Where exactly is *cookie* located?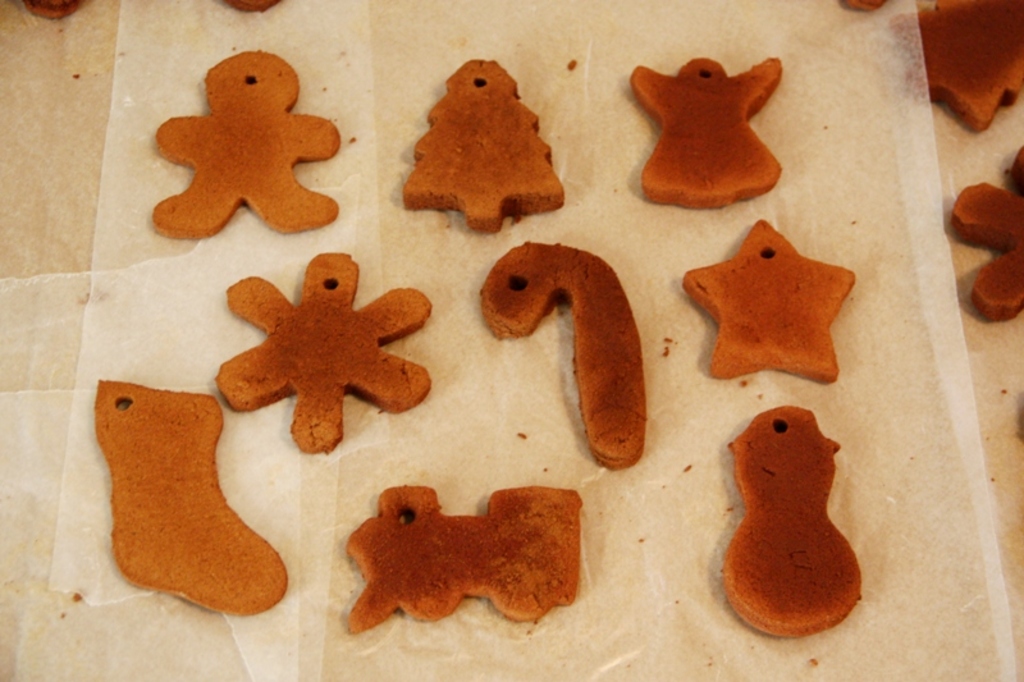
Its bounding box is BBox(631, 55, 787, 211).
